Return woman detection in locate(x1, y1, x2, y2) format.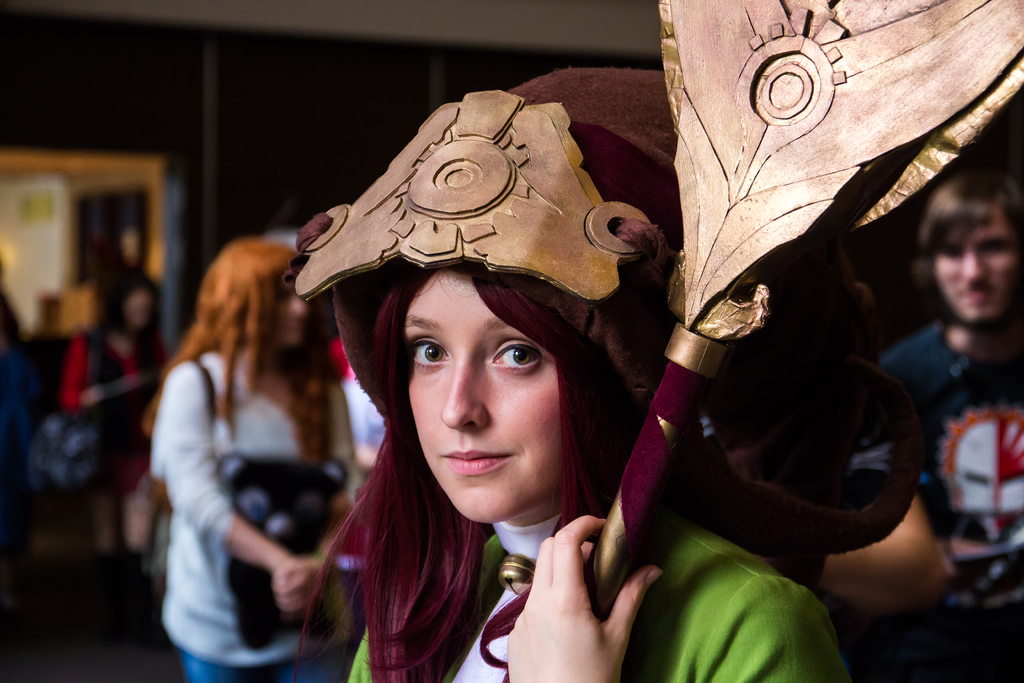
locate(279, 63, 928, 682).
